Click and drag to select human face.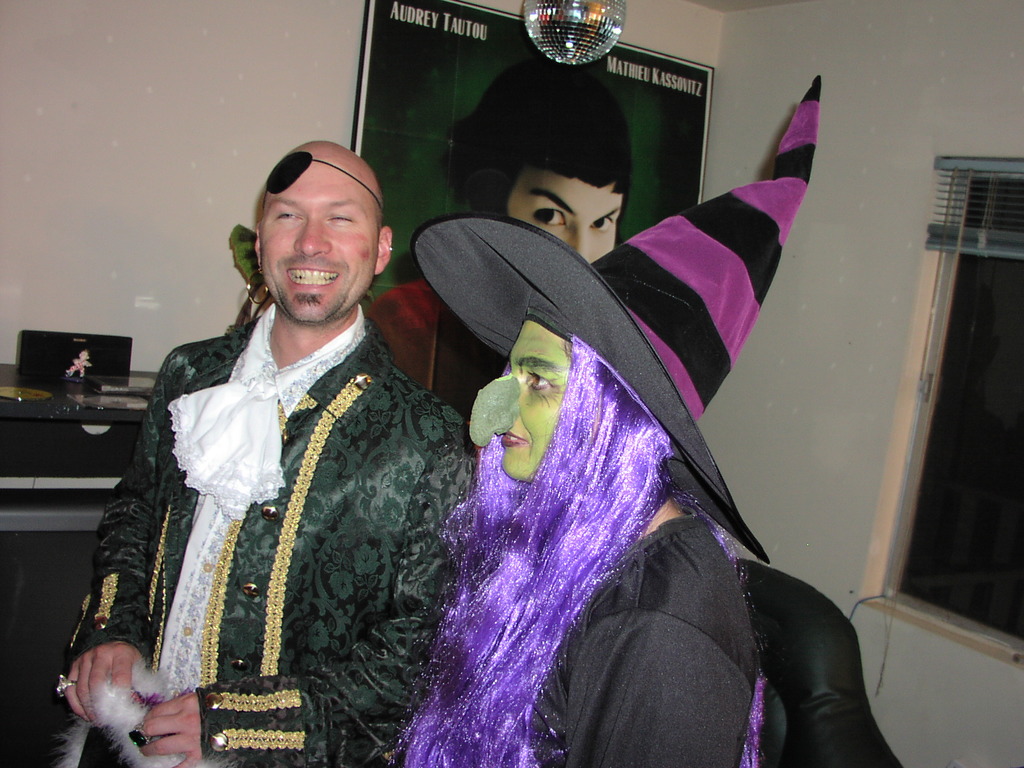
Selection: Rect(470, 320, 572, 483).
